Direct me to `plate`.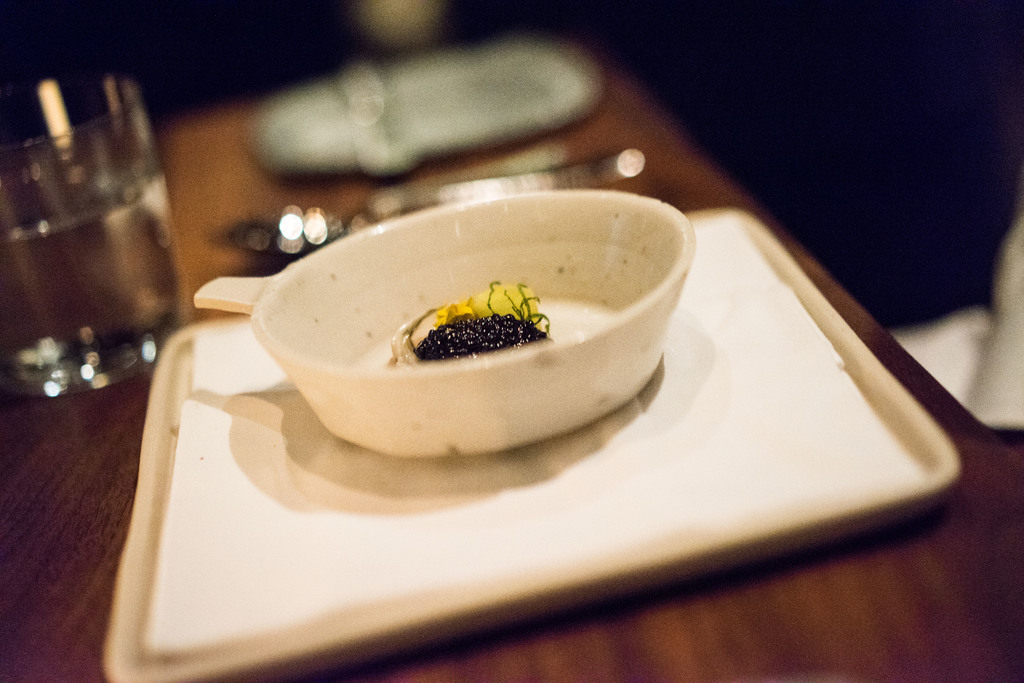
Direction: {"x1": 136, "y1": 216, "x2": 949, "y2": 631}.
